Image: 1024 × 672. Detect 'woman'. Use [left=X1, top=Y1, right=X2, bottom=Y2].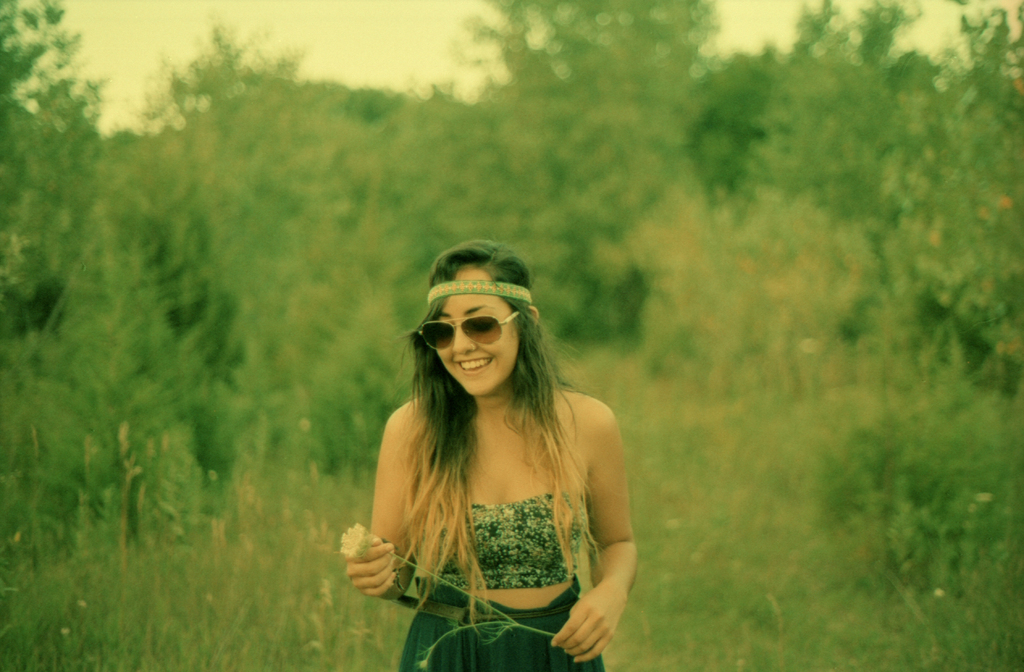
[left=329, top=237, right=652, bottom=666].
